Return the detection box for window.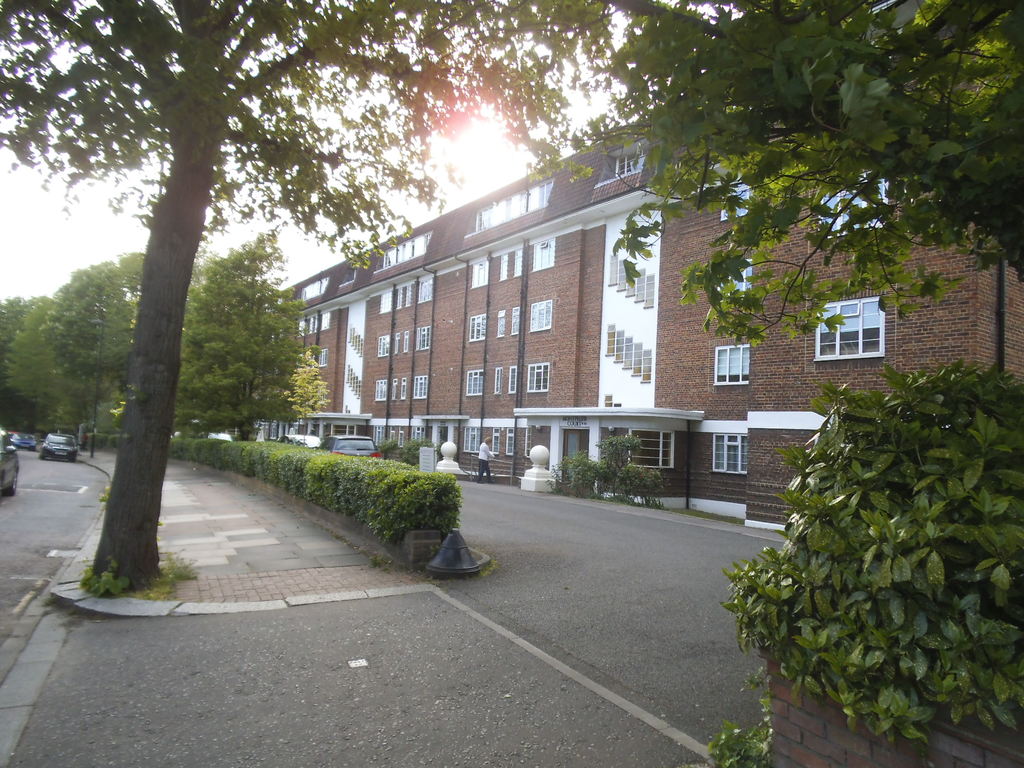
locate(417, 269, 438, 305).
